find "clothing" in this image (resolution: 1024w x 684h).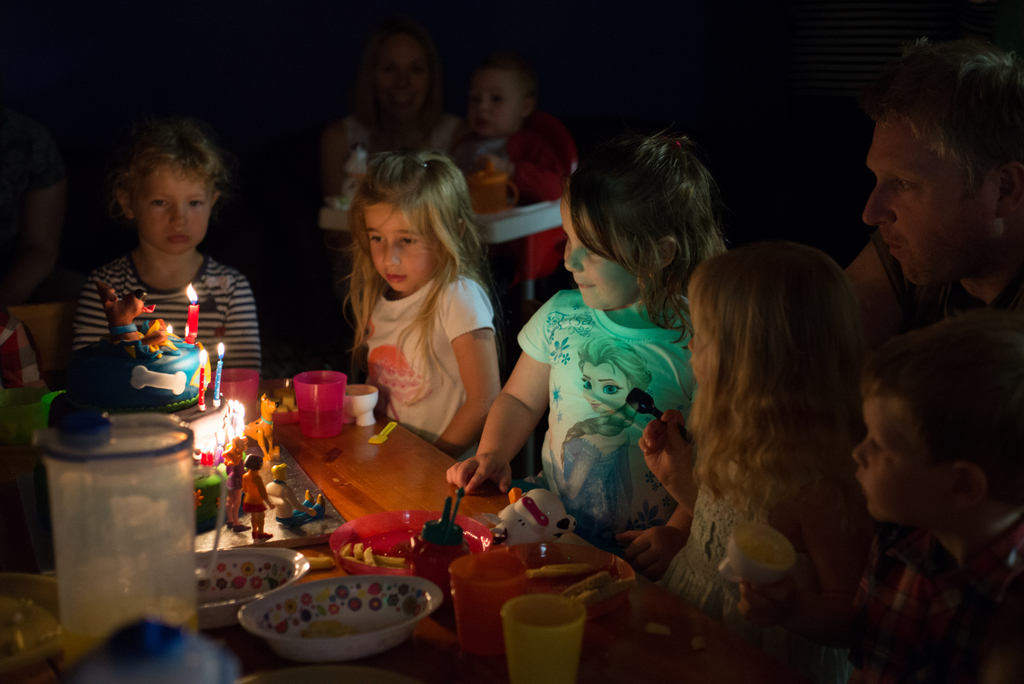
x1=75 y1=252 x2=264 y2=379.
